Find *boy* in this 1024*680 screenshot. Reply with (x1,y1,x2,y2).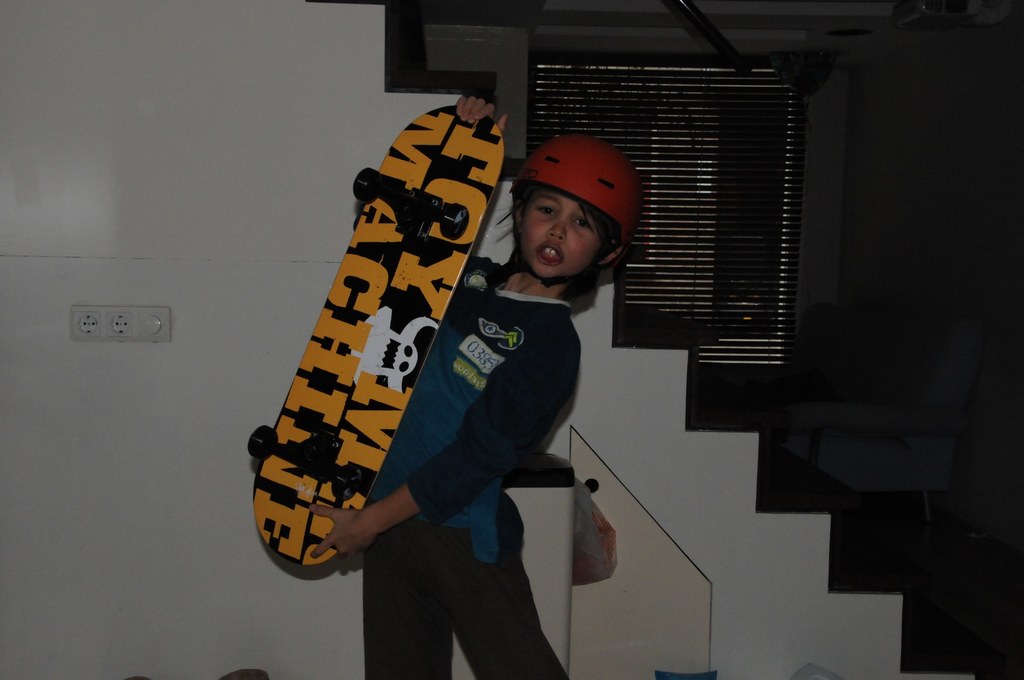
(317,97,643,679).
